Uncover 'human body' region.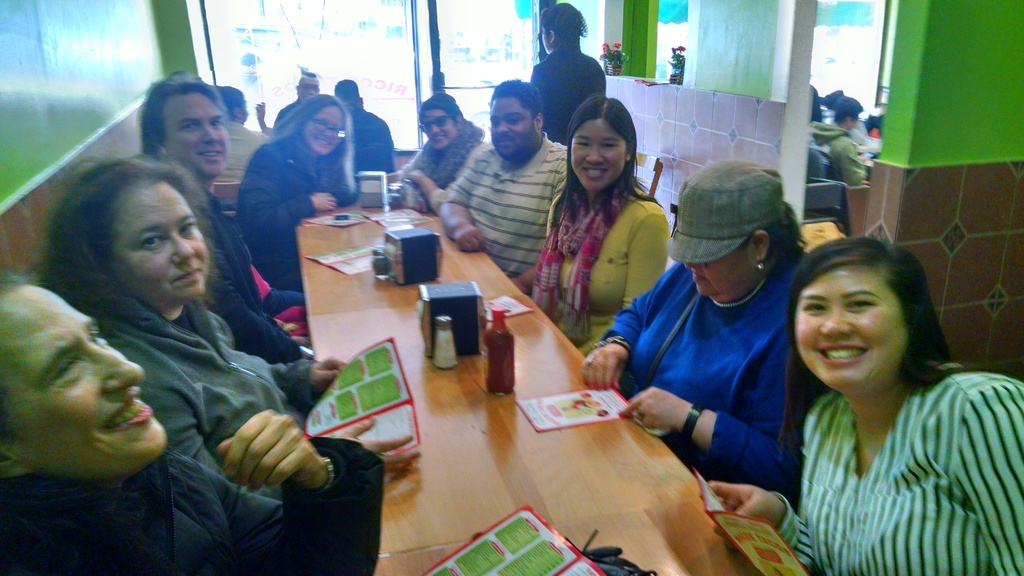
Uncovered: box=[438, 79, 568, 284].
